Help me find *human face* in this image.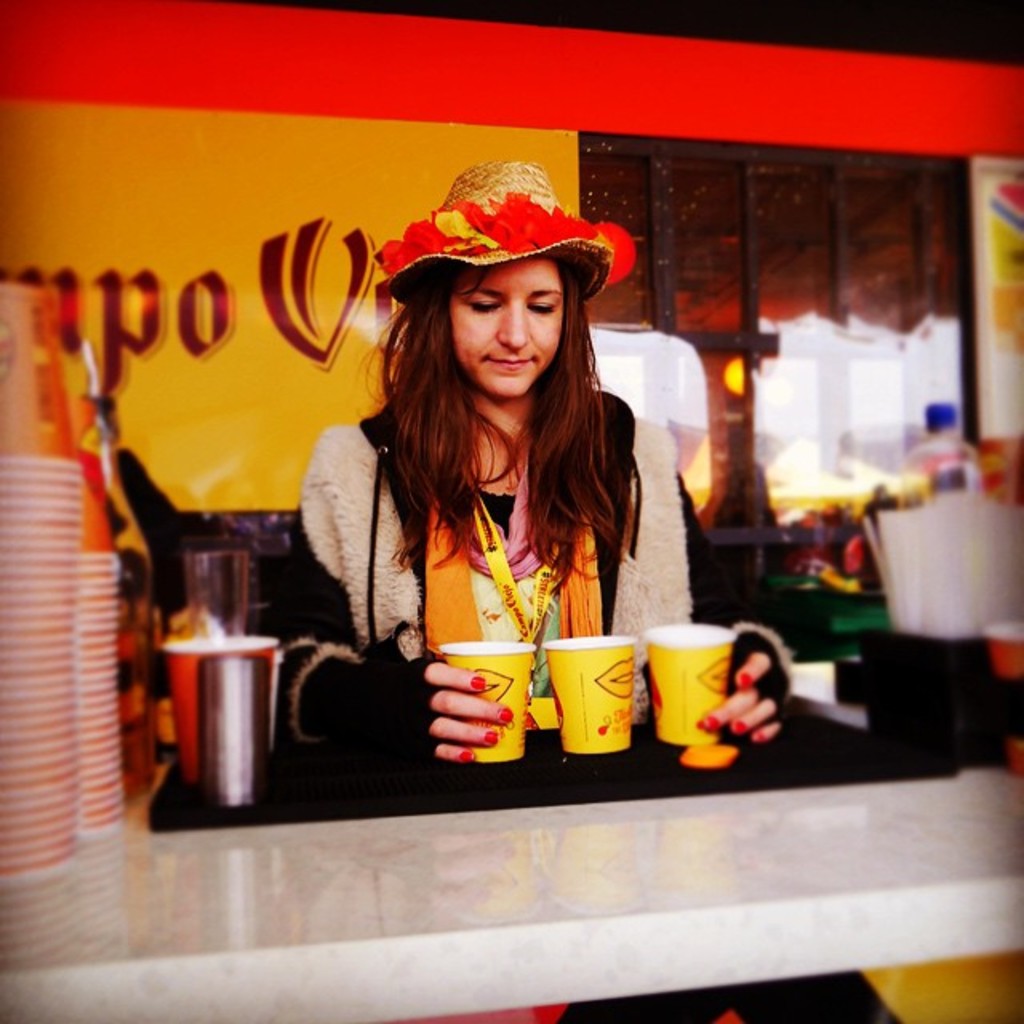
Found it: Rect(453, 259, 566, 402).
